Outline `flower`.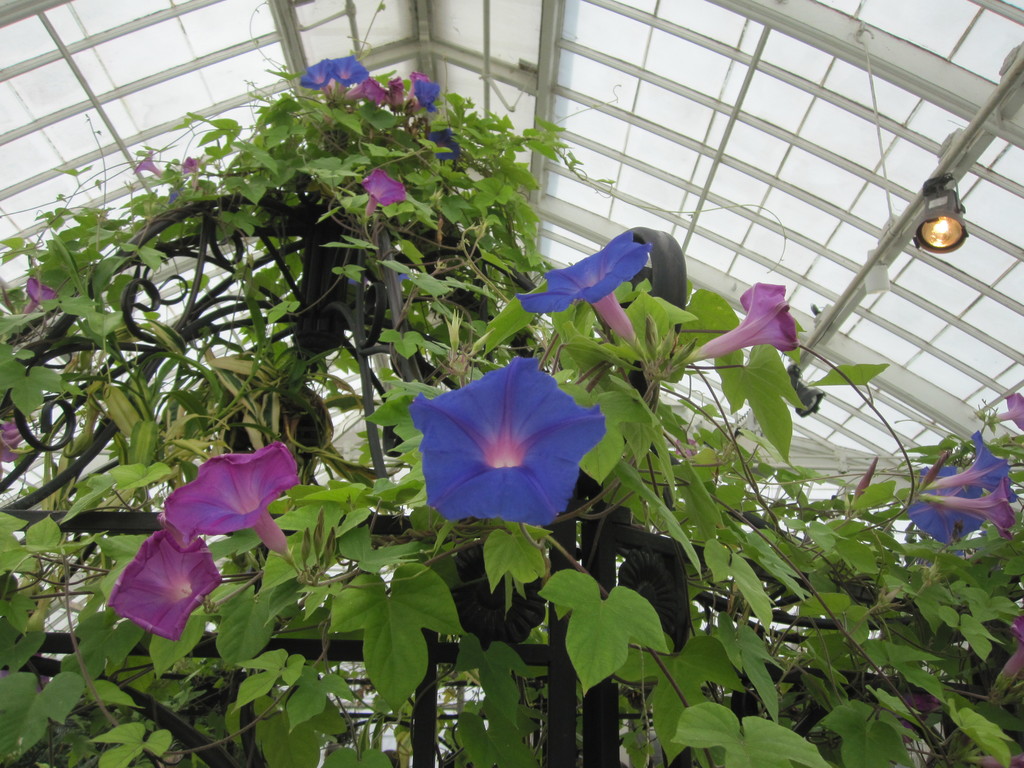
Outline: x1=0, y1=426, x2=31, y2=464.
